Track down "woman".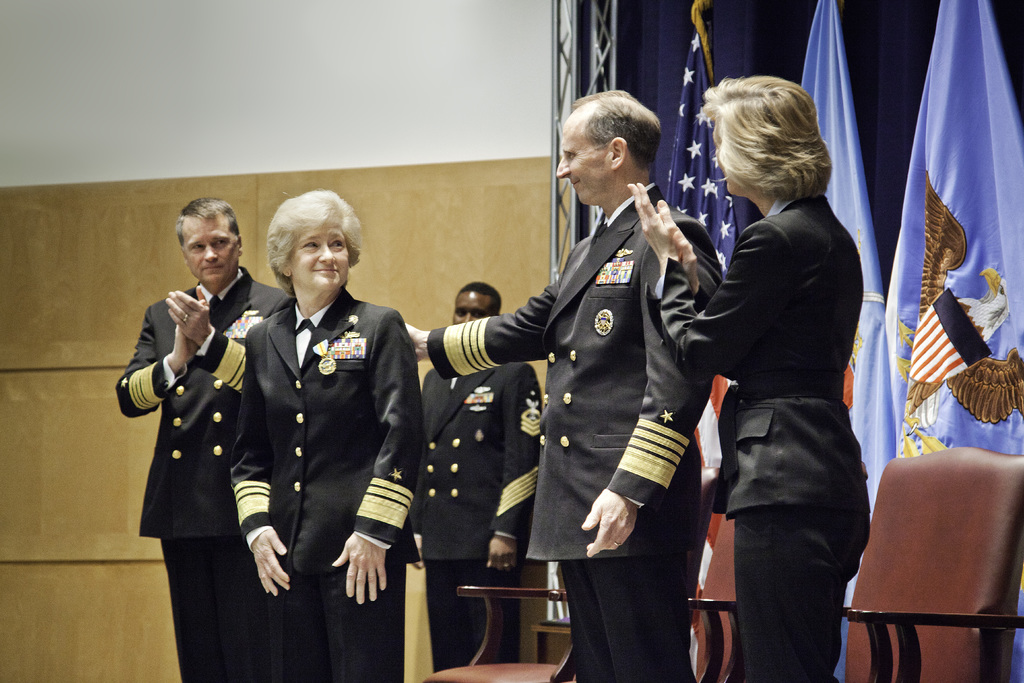
Tracked to x1=229 y1=192 x2=420 y2=682.
